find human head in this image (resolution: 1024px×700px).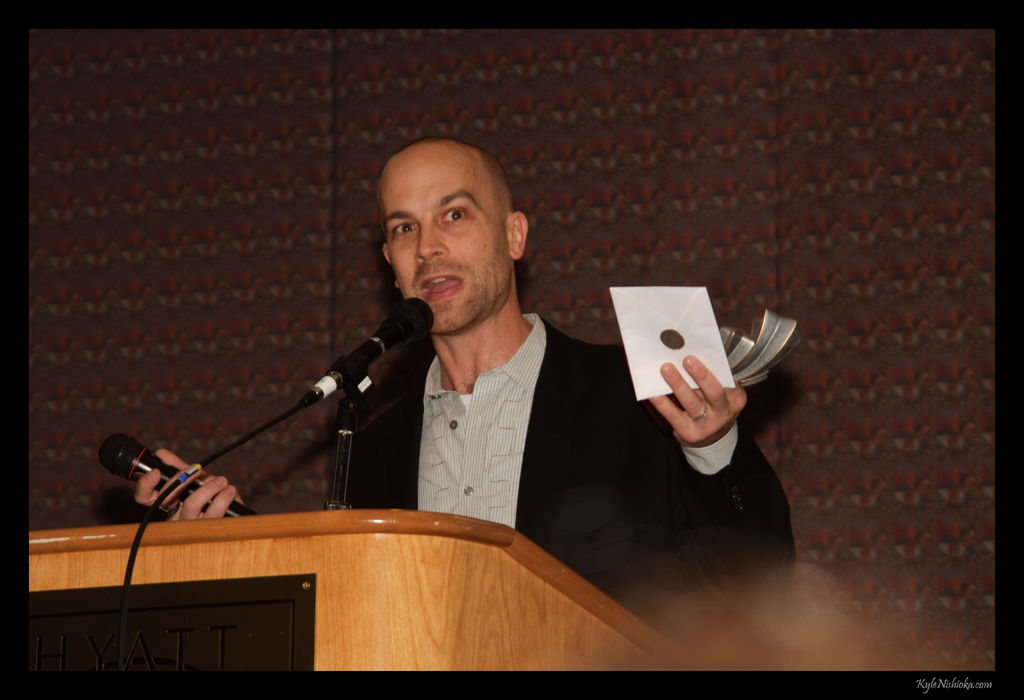
[348,124,518,313].
